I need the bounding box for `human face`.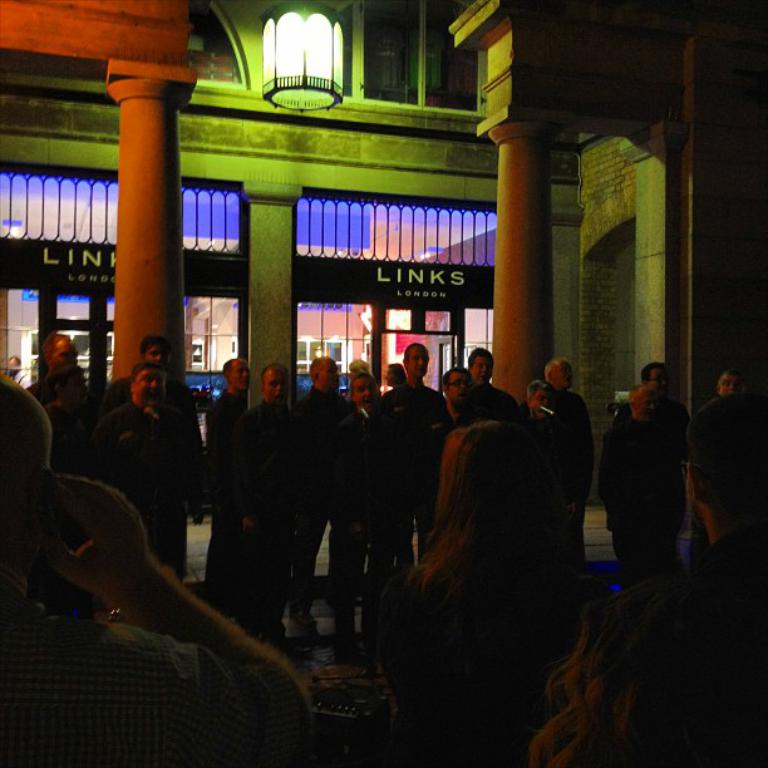
Here it is: 552/363/568/388.
